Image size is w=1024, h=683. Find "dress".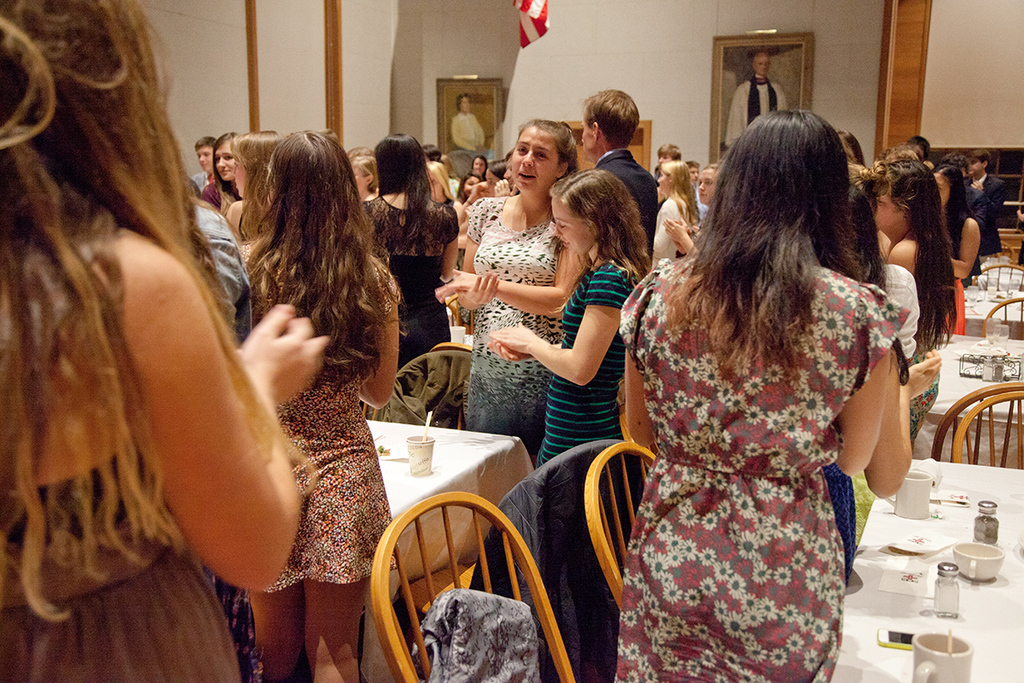
(x1=363, y1=197, x2=472, y2=353).
